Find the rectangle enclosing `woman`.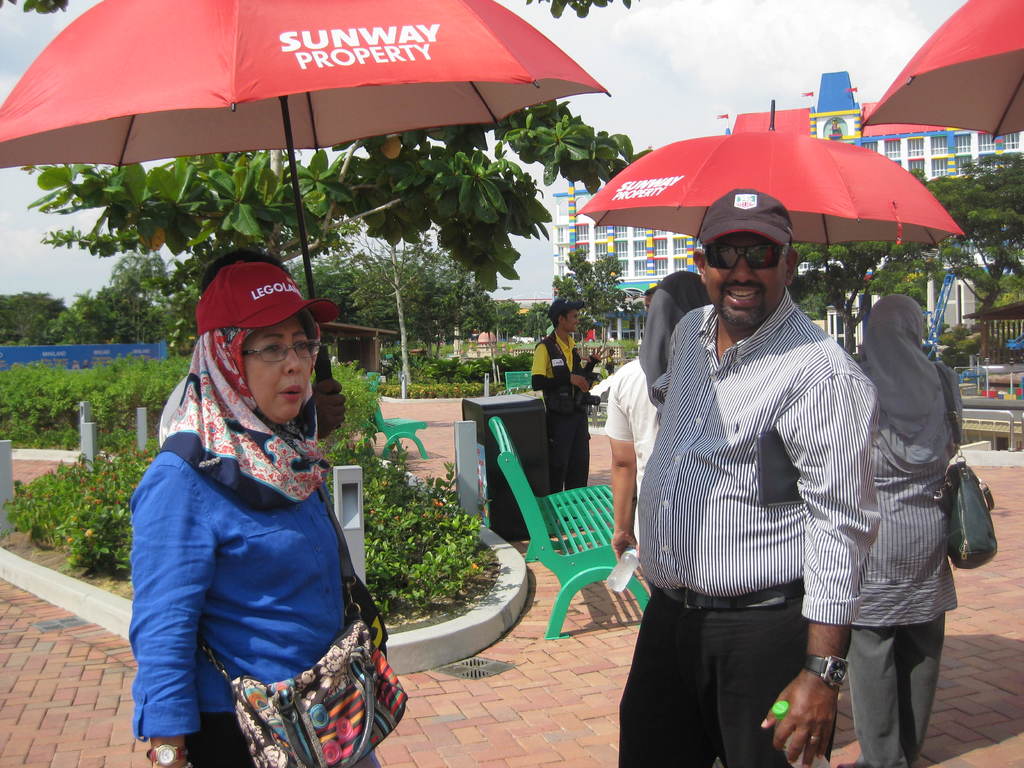
113/243/393/767.
